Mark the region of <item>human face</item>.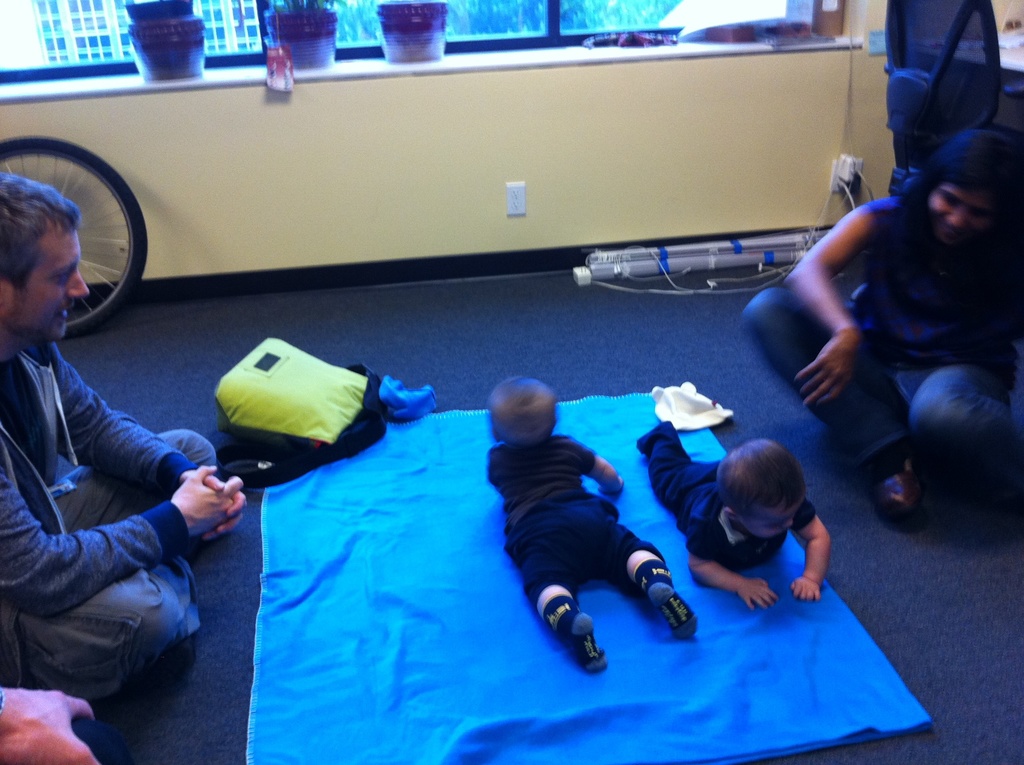
Region: 0, 225, 90, 342.
